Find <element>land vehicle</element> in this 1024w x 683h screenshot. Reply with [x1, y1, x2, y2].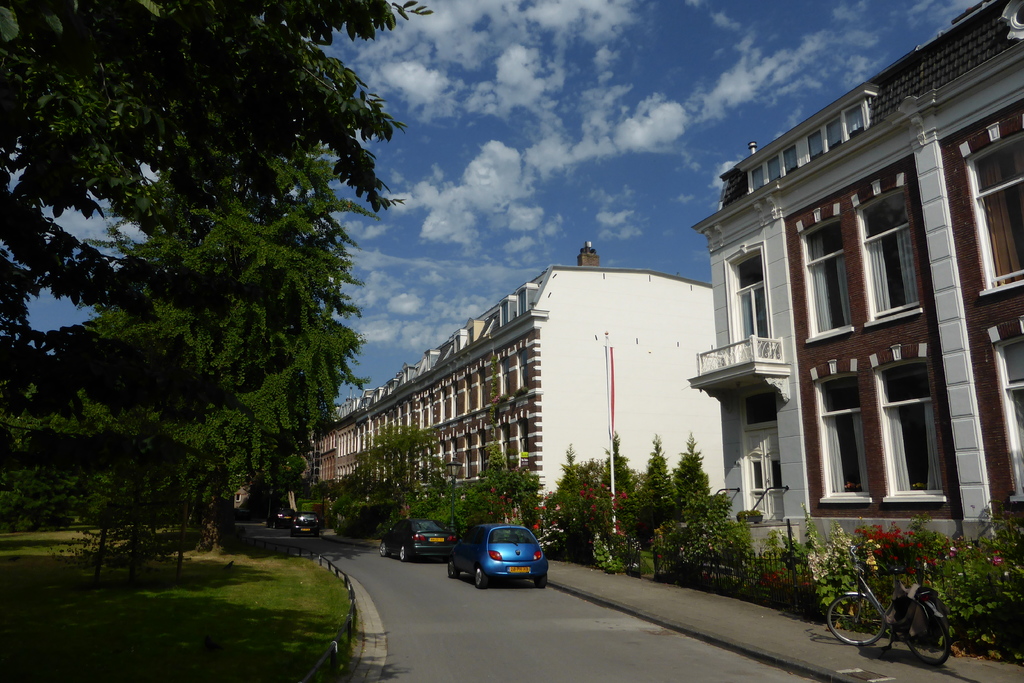
[824, 546, 955, 666].
